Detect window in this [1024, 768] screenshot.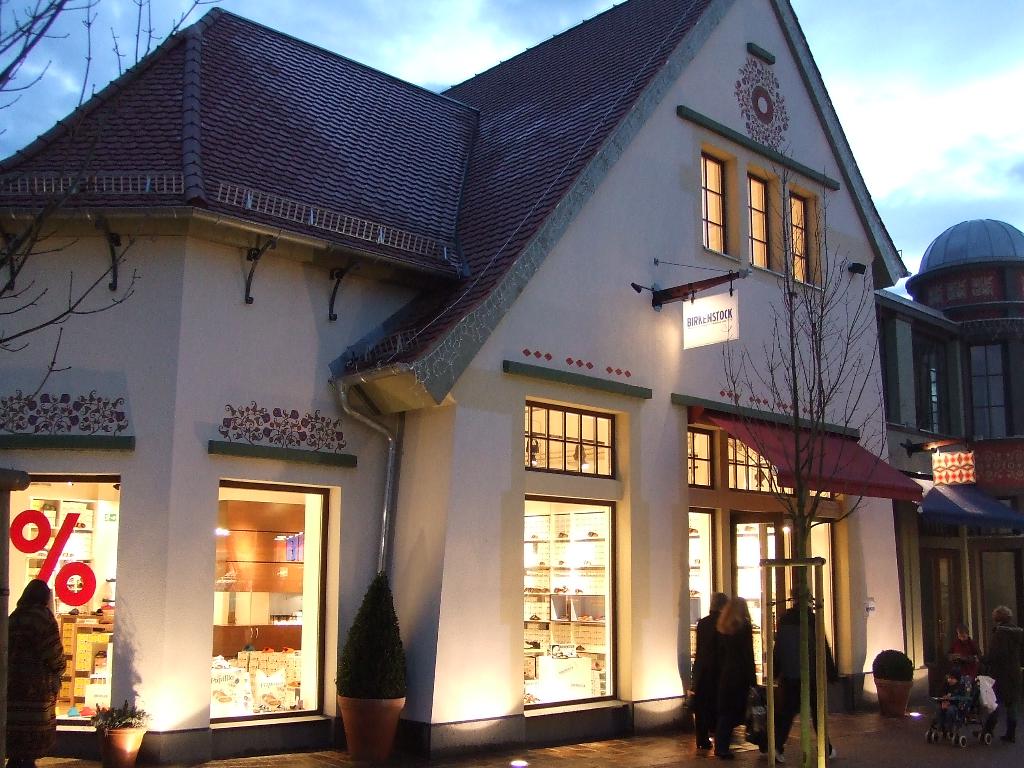
Detection: box(963, 338, 1021, 440).
